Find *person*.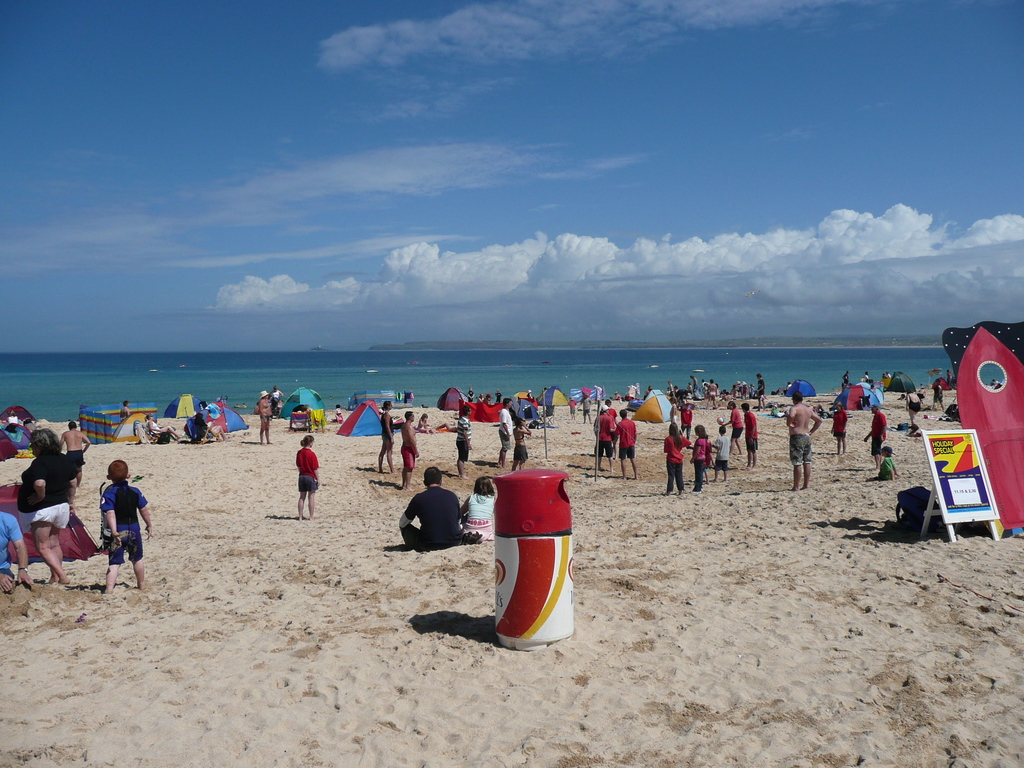
145,414,182,441.
